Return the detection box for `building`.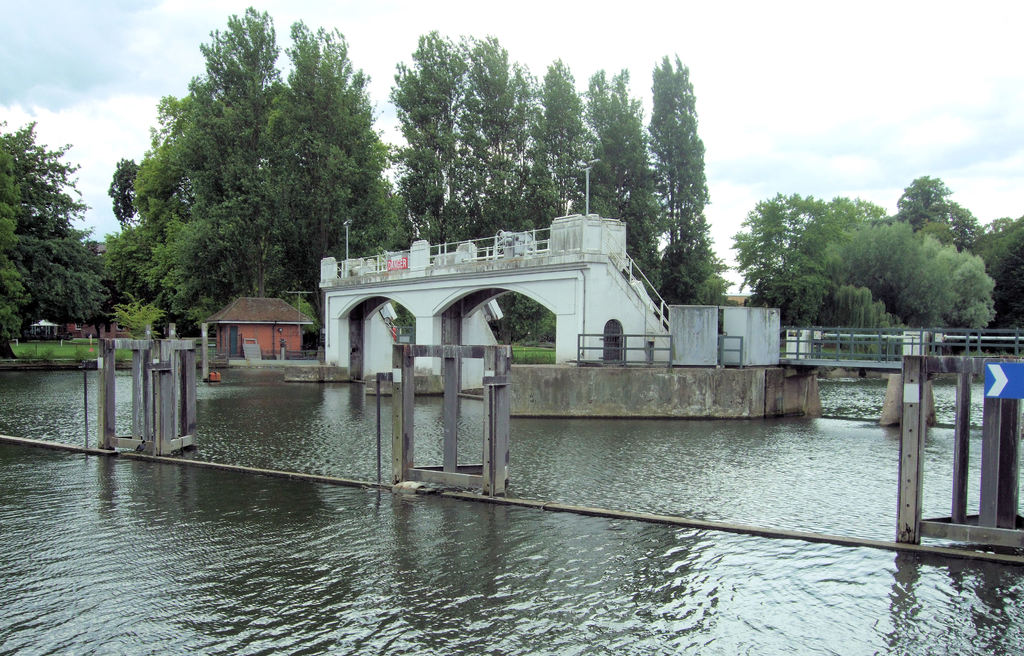
{"left": 60, "top": 245, "right": 132, "bottom": 337}.
